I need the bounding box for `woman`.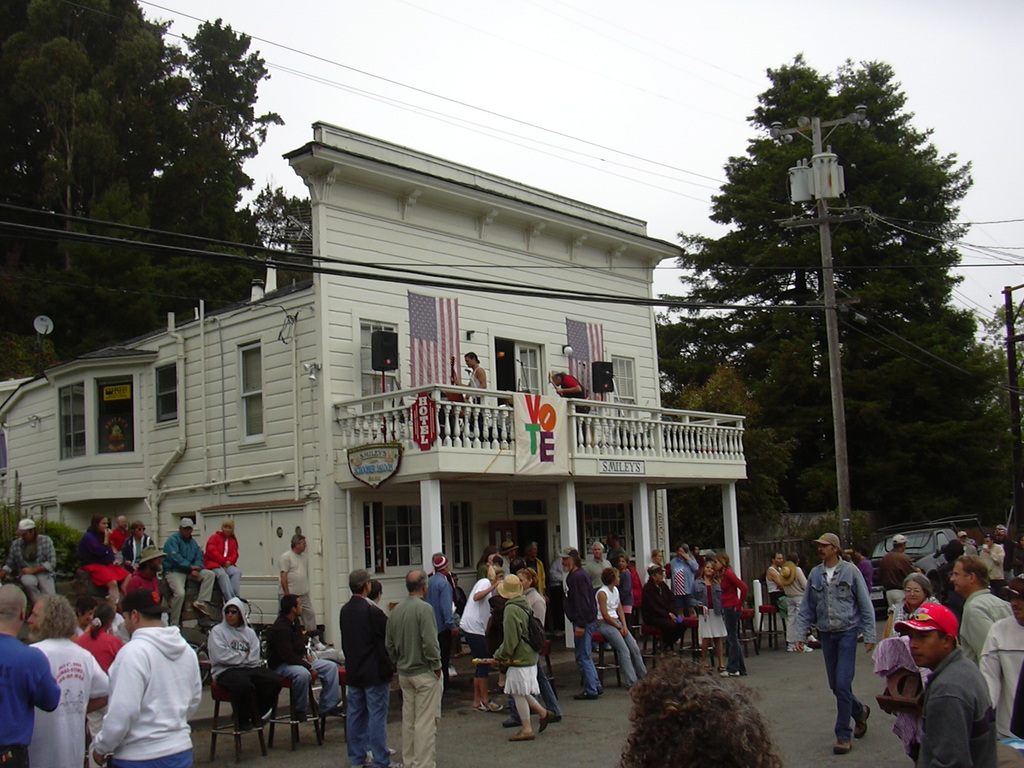
Here it is: Rect(497, 570, 564, 730).
